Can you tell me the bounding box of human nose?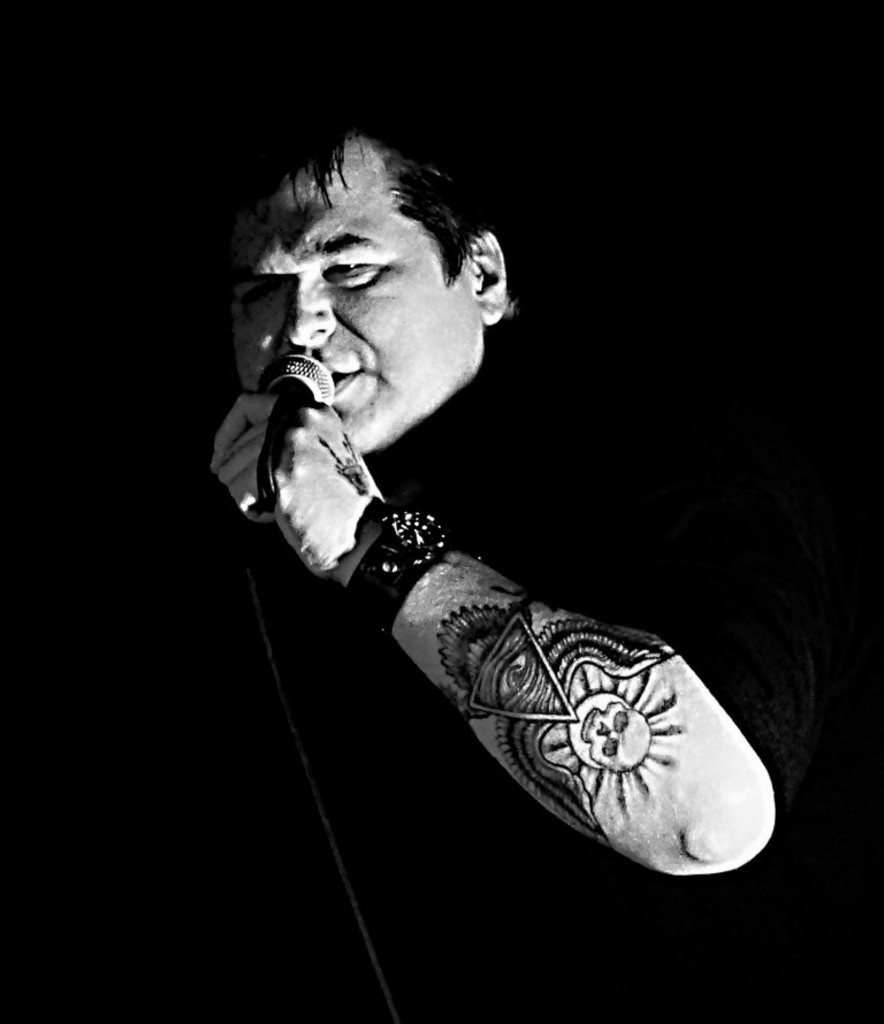
select_region(284, 265, 334, 354).
